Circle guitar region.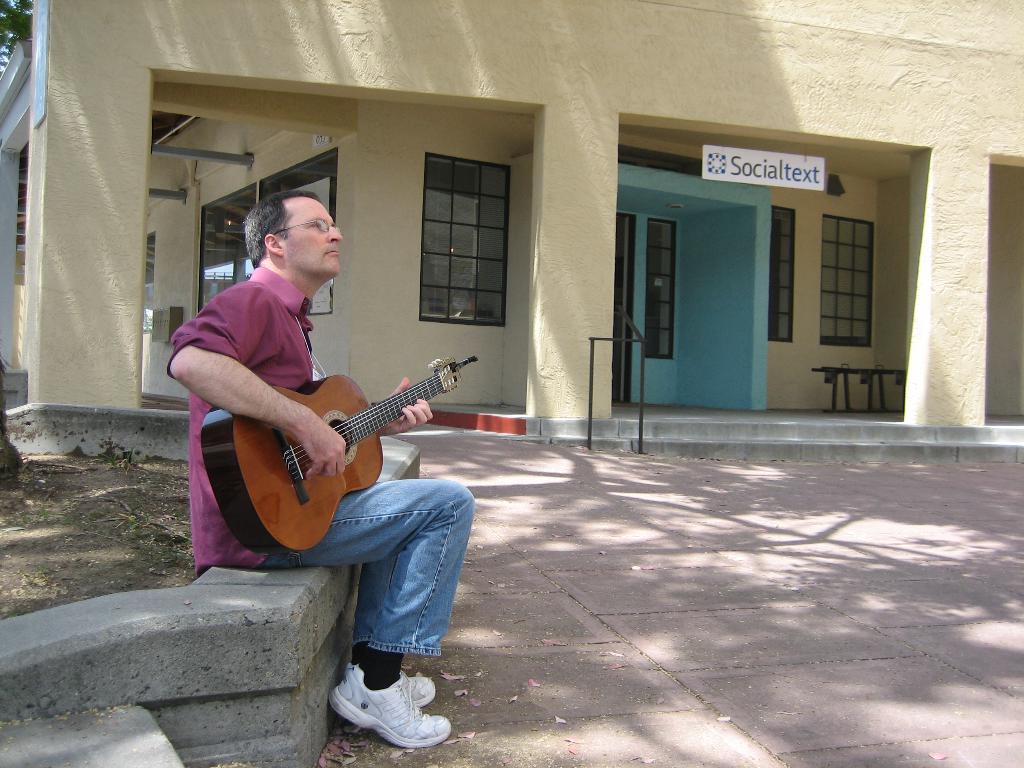
Region: box=[190, 337, 471, 550].
